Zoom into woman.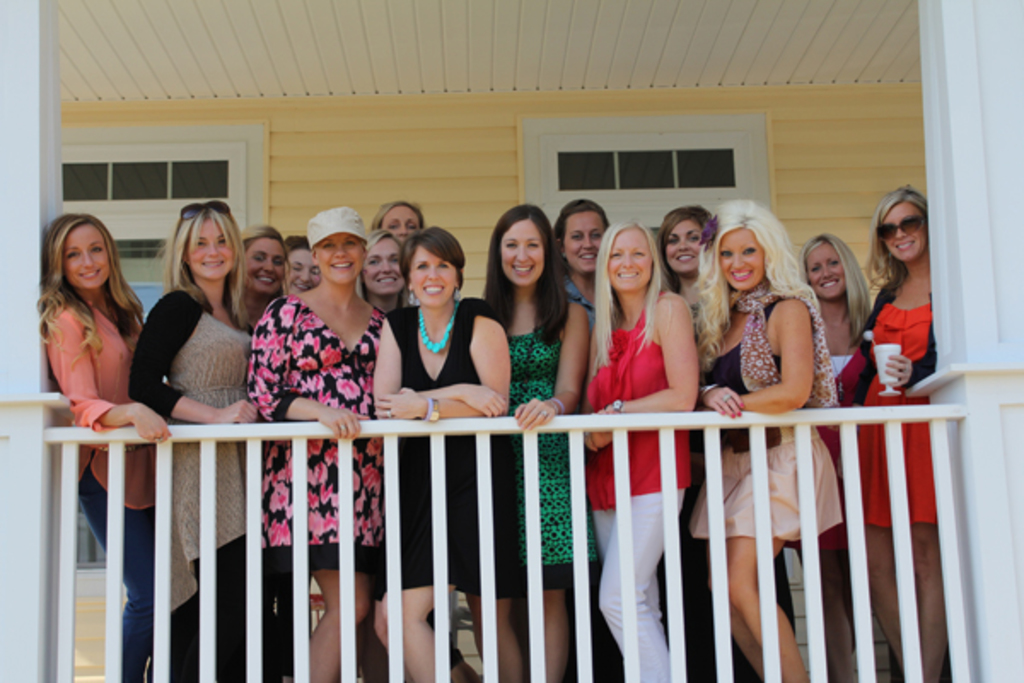
Zoom target: bbox=(804, 225, 879, 384).
